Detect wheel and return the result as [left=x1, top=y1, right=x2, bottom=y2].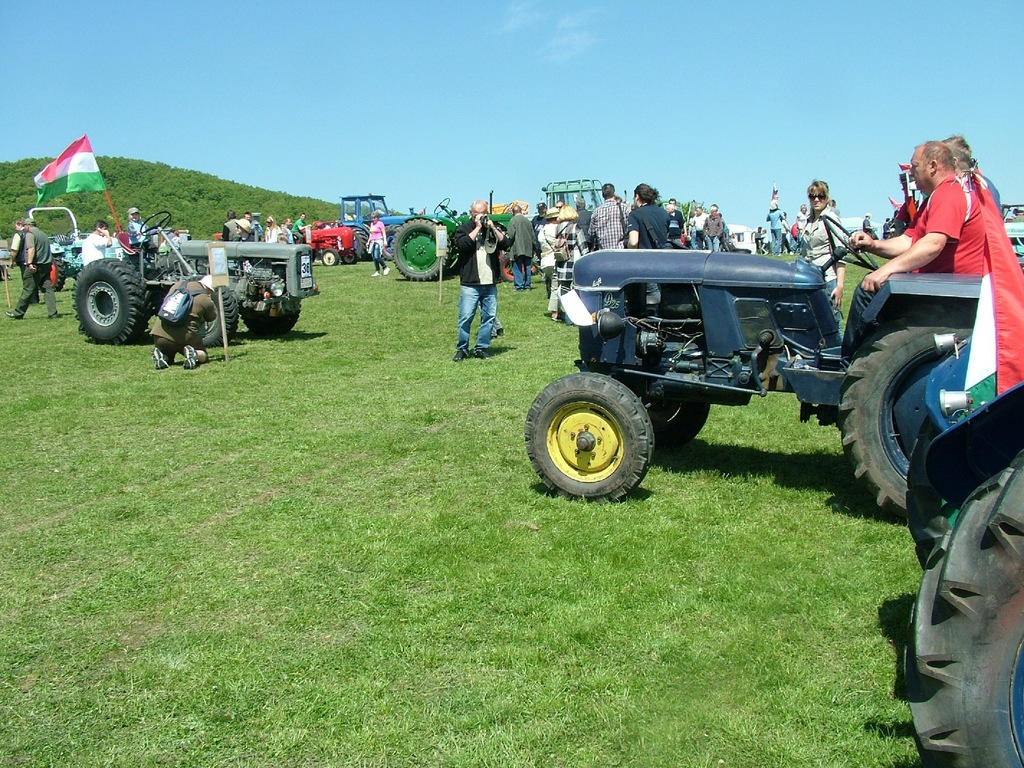
[left=185, top=273, right=242, bottom=351].
